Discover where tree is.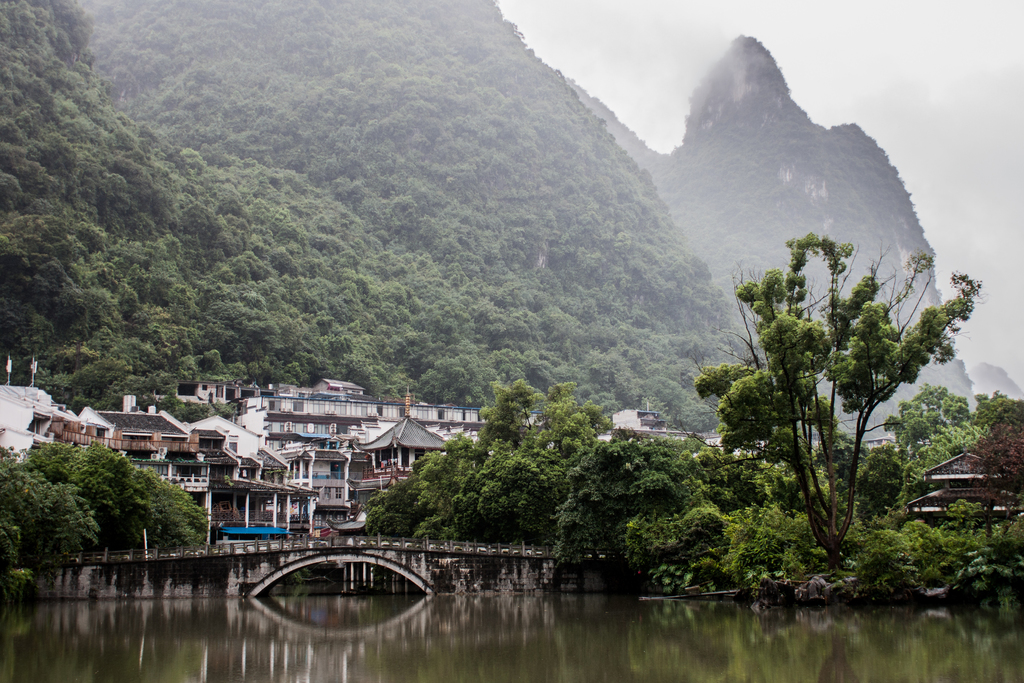
Discovered at region(536, 414, 688, 575).
